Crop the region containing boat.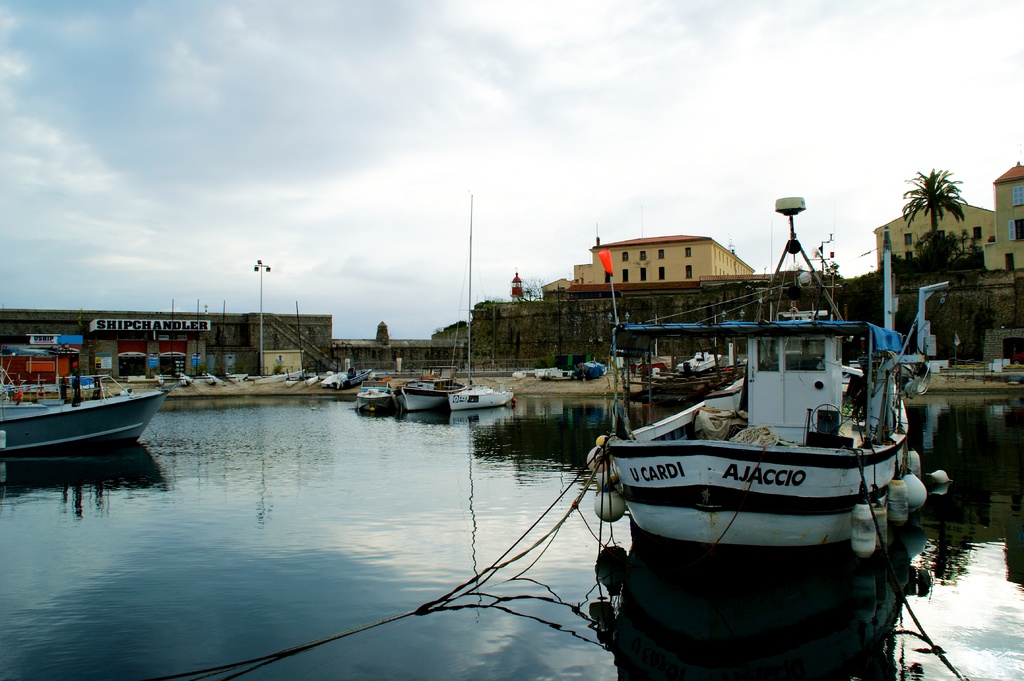
Crop region: (left=356, top=378, right=394, bottom=411).
